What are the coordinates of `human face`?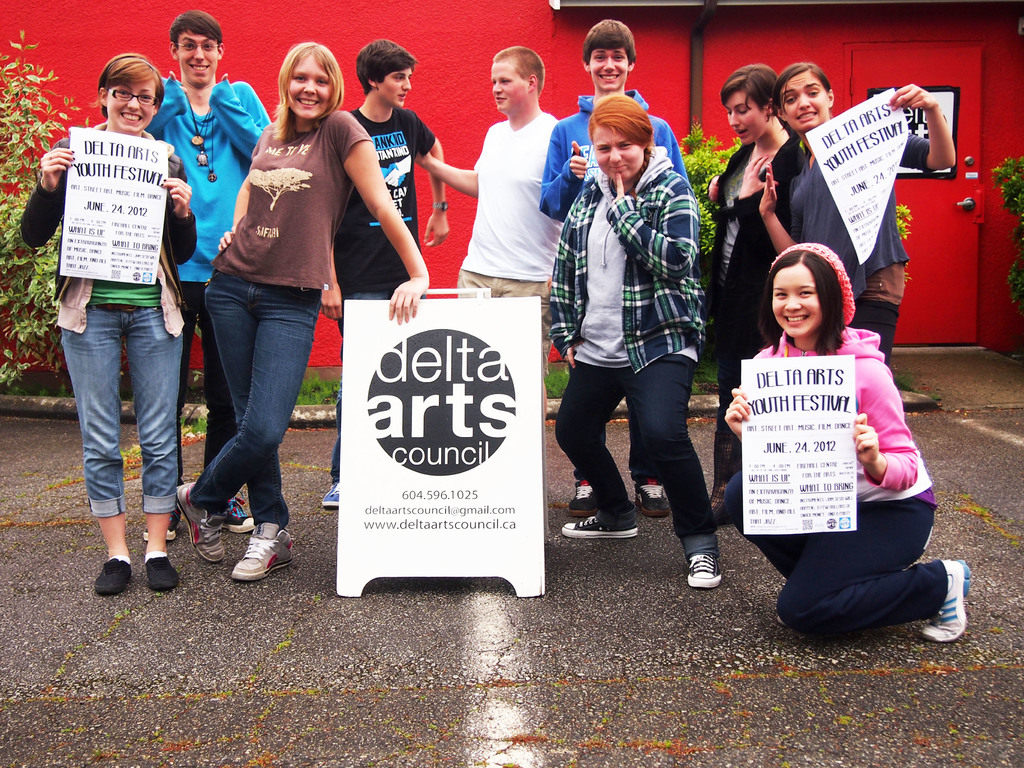
[105,77,154,132].
